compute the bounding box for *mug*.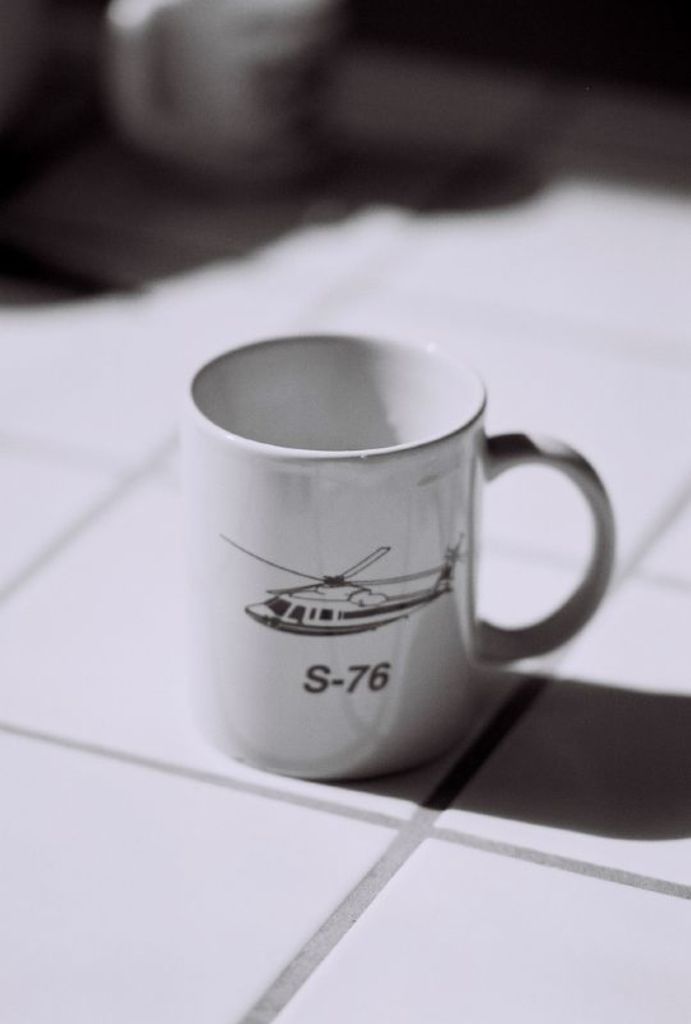
Rect(178, 333, 618, 781).
